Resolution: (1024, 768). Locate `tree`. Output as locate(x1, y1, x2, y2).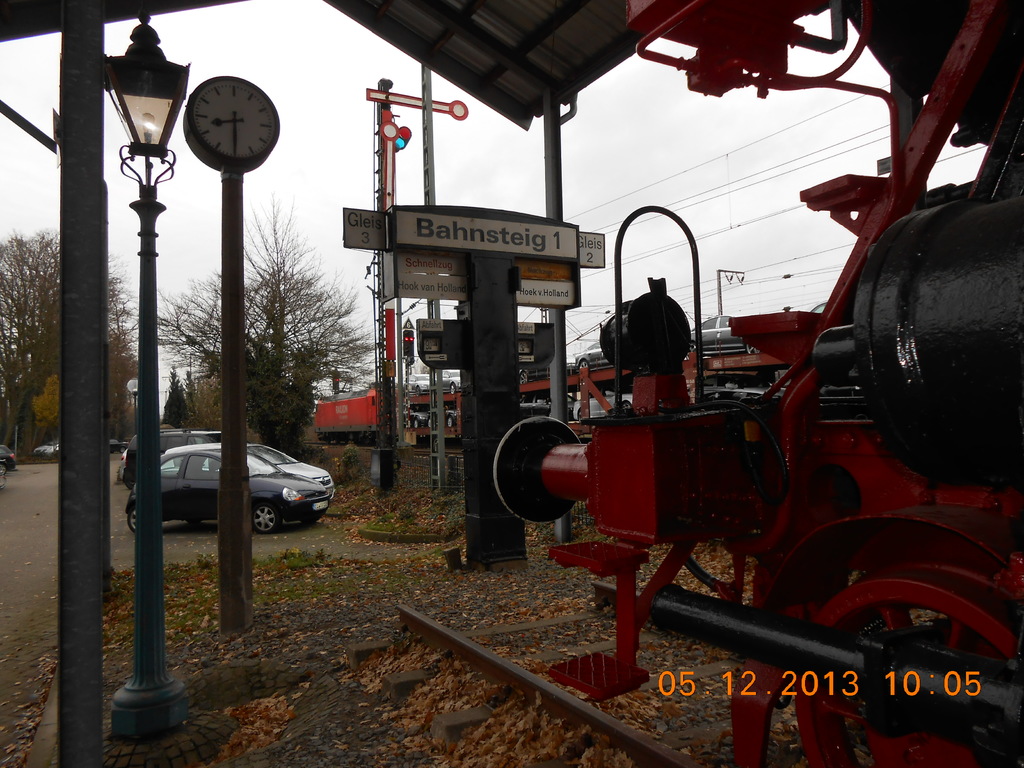
locate(159, 205, 383, 459).
